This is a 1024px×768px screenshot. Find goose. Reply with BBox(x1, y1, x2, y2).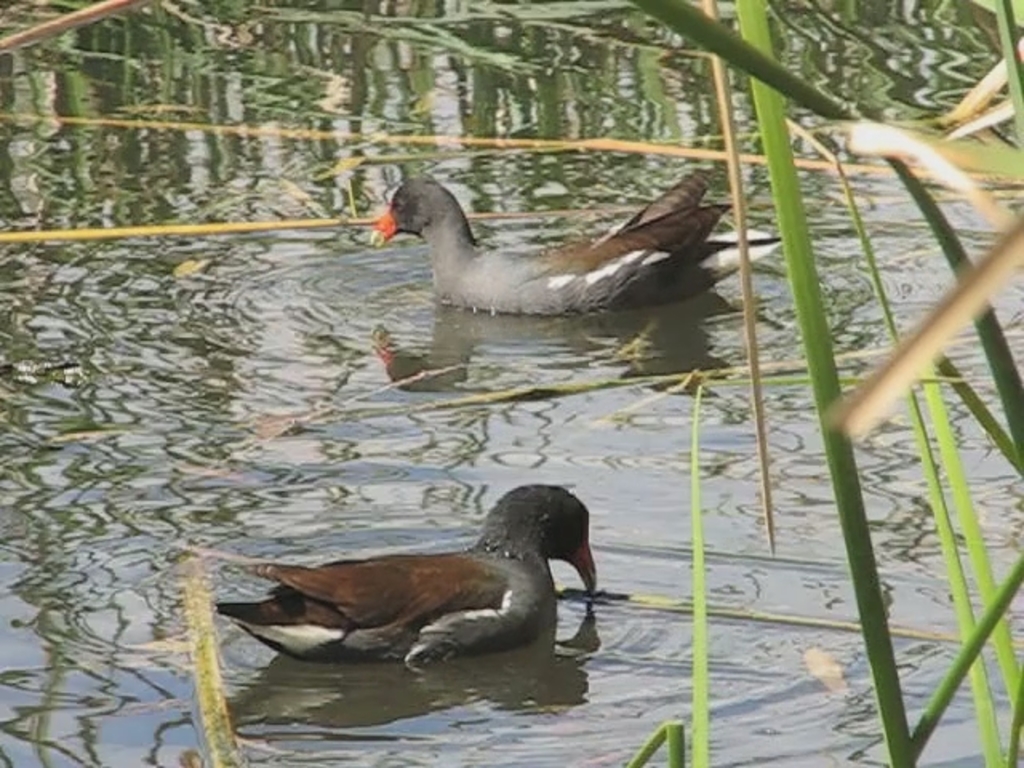
BBox(214, 480, 606, 678).
